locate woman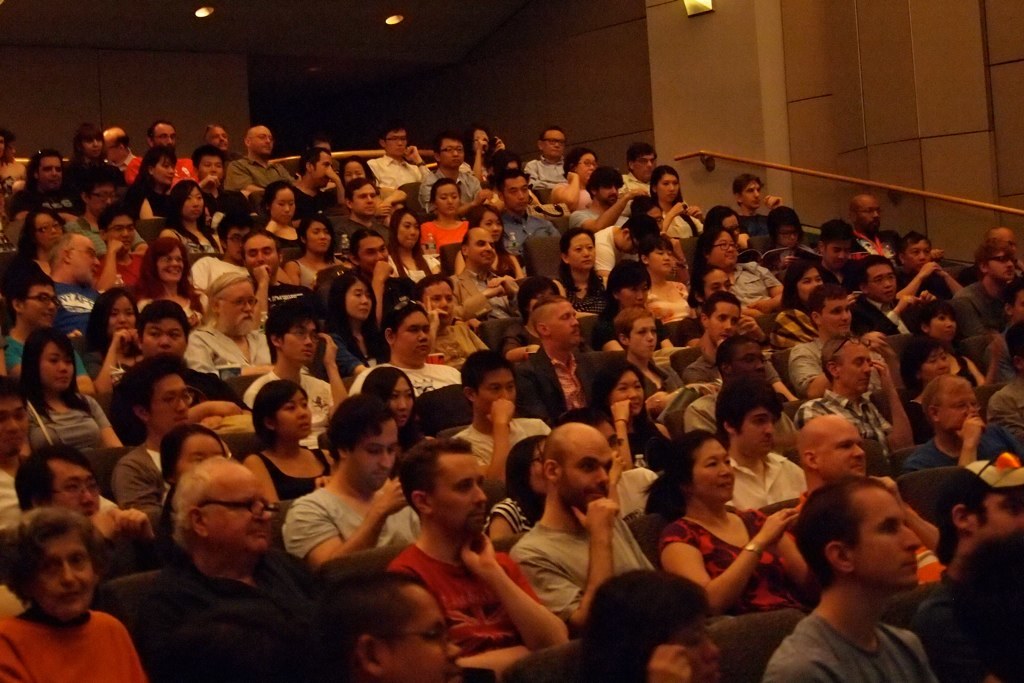
BBox(460, 200, 535, 282)
